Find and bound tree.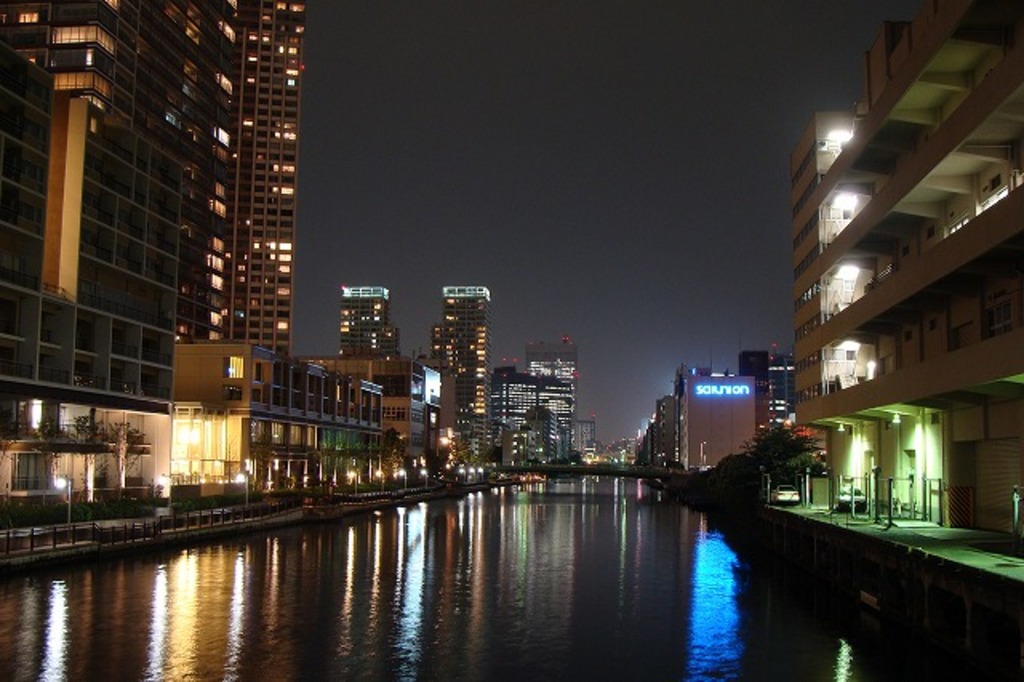
Bound: bbox=[373, 443, 411, 493].
